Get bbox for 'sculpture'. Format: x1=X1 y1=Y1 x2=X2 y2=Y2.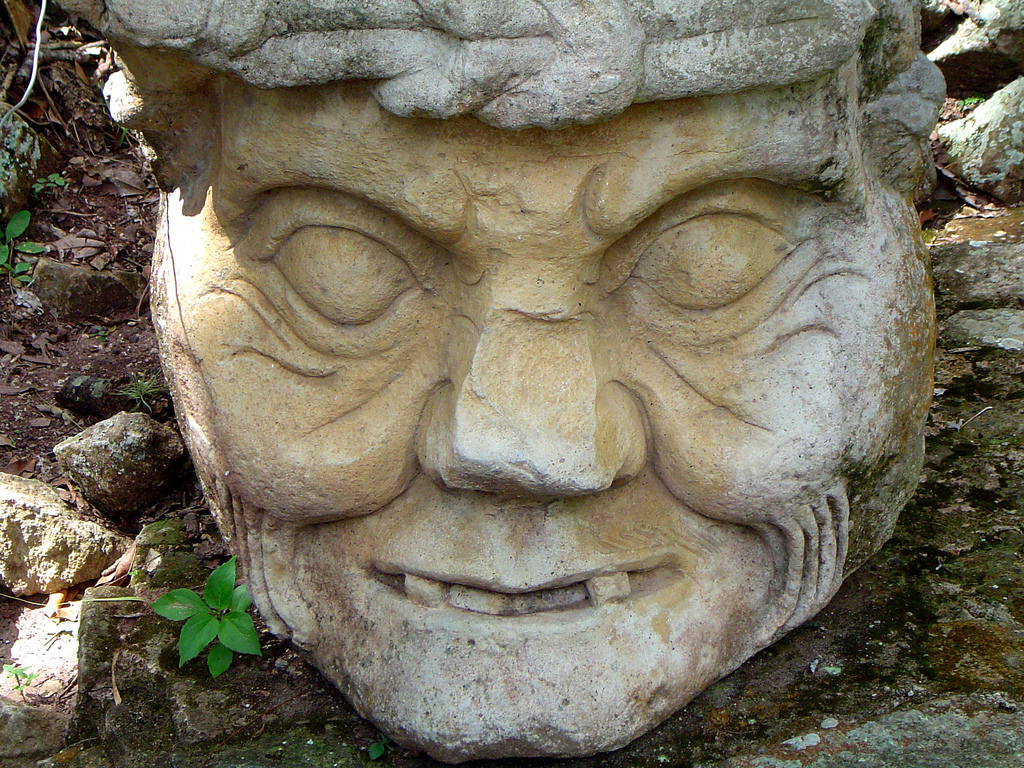
x1=135 y1=34 x2=910 y2=754.
